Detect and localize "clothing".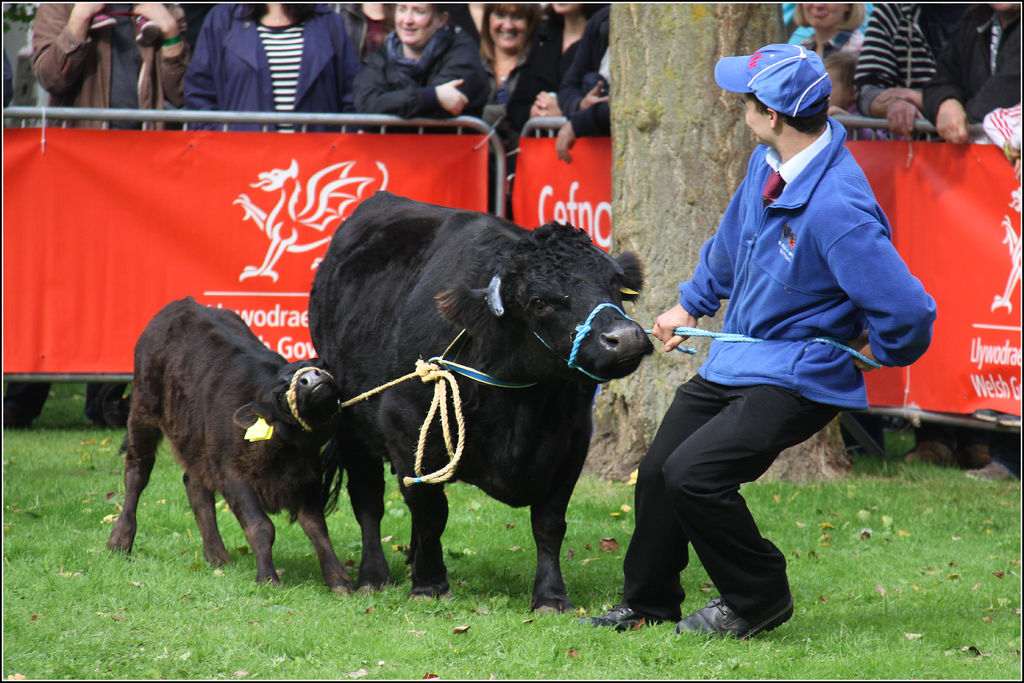
Localized at <bbox>618, 115, 939, 621</bbox>.
